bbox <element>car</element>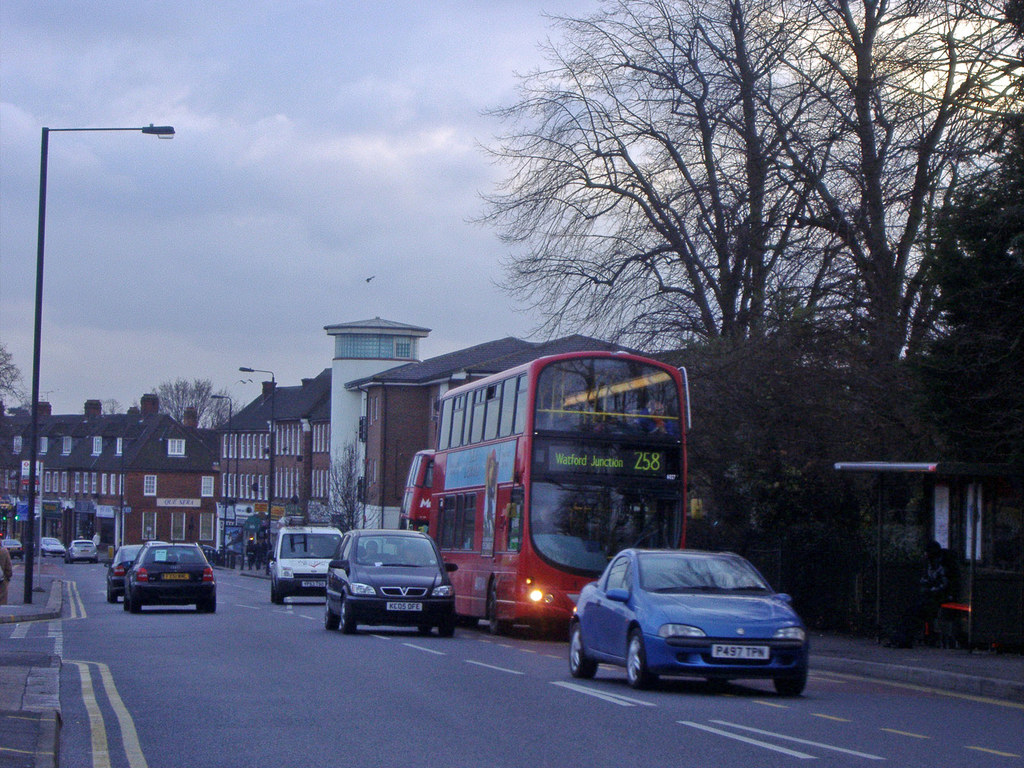
[x1=318, y1=529, x2=456, y2=643]
